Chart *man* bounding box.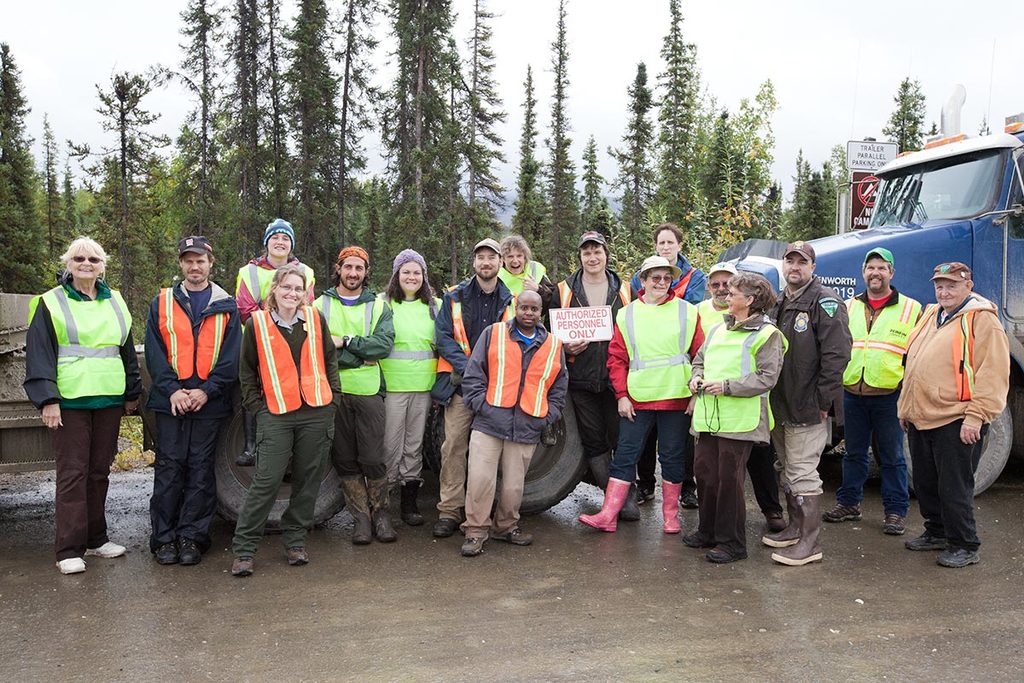
Charted: <bbox>459, 290, 560, 575</bbox>.
